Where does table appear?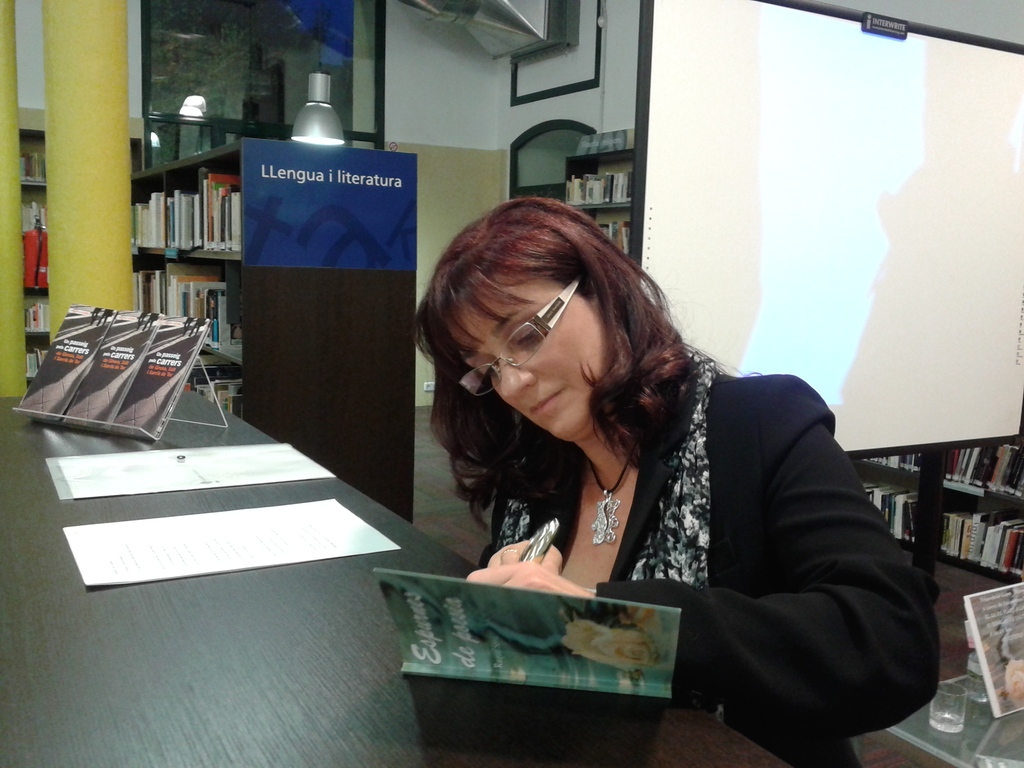
Appears at bbox(0, 384, 795, 767).
